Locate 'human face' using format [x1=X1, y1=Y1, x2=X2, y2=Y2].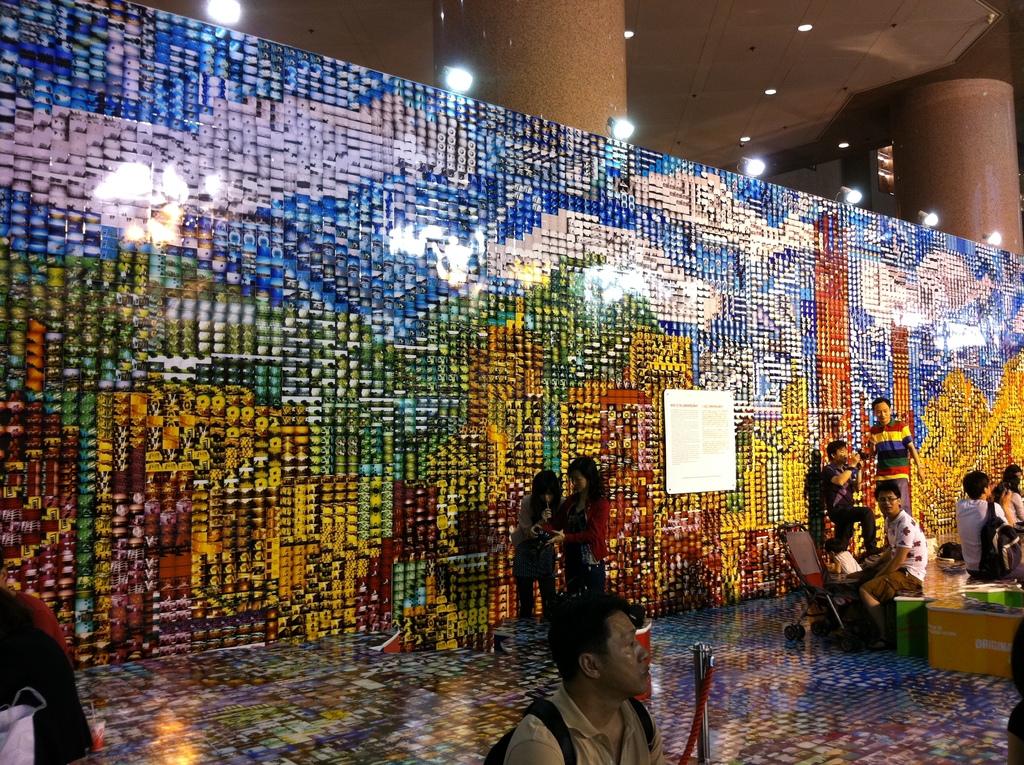
[x1=836, y1=447, x2=848, y2=461].
